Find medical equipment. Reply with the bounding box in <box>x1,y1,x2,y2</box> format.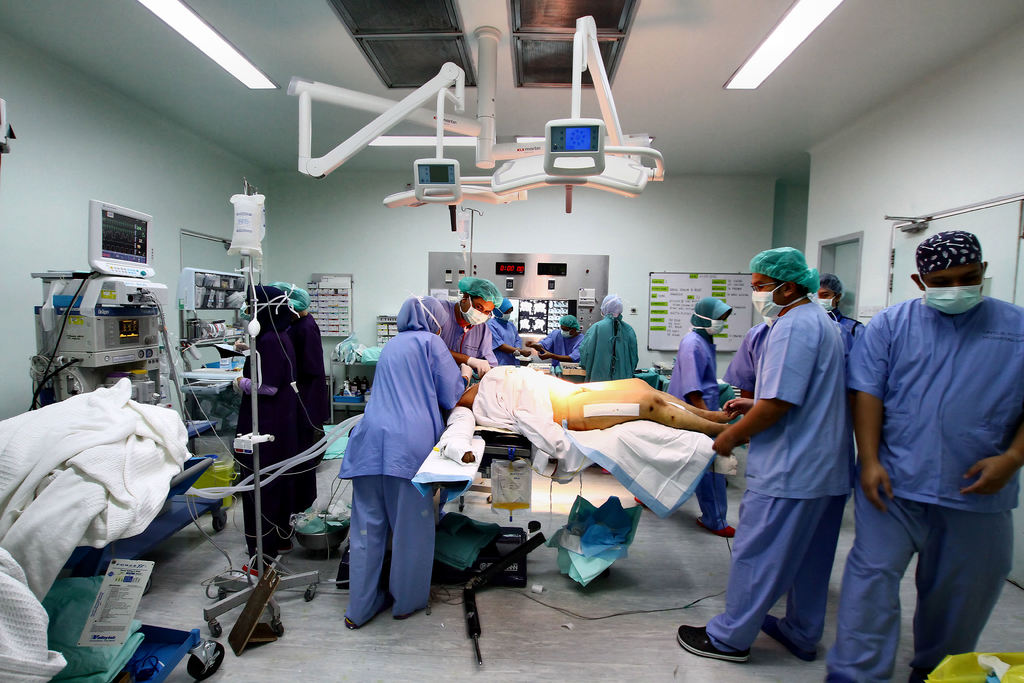
<box>558,360,583,370</box>.
